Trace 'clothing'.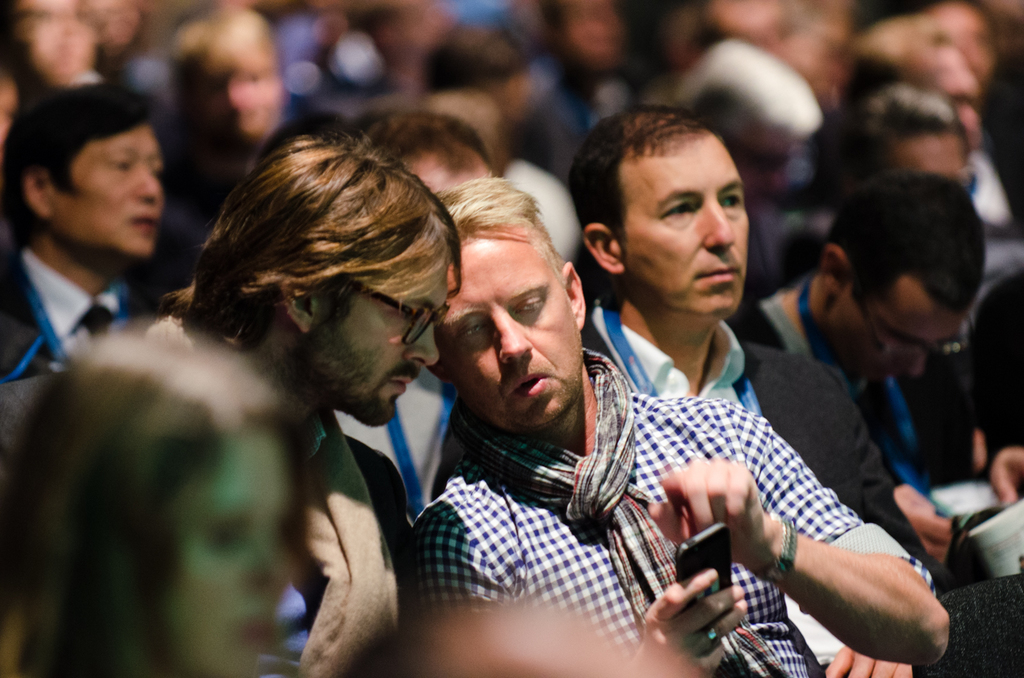
Traced to detection(578, 296, 851, 657).
